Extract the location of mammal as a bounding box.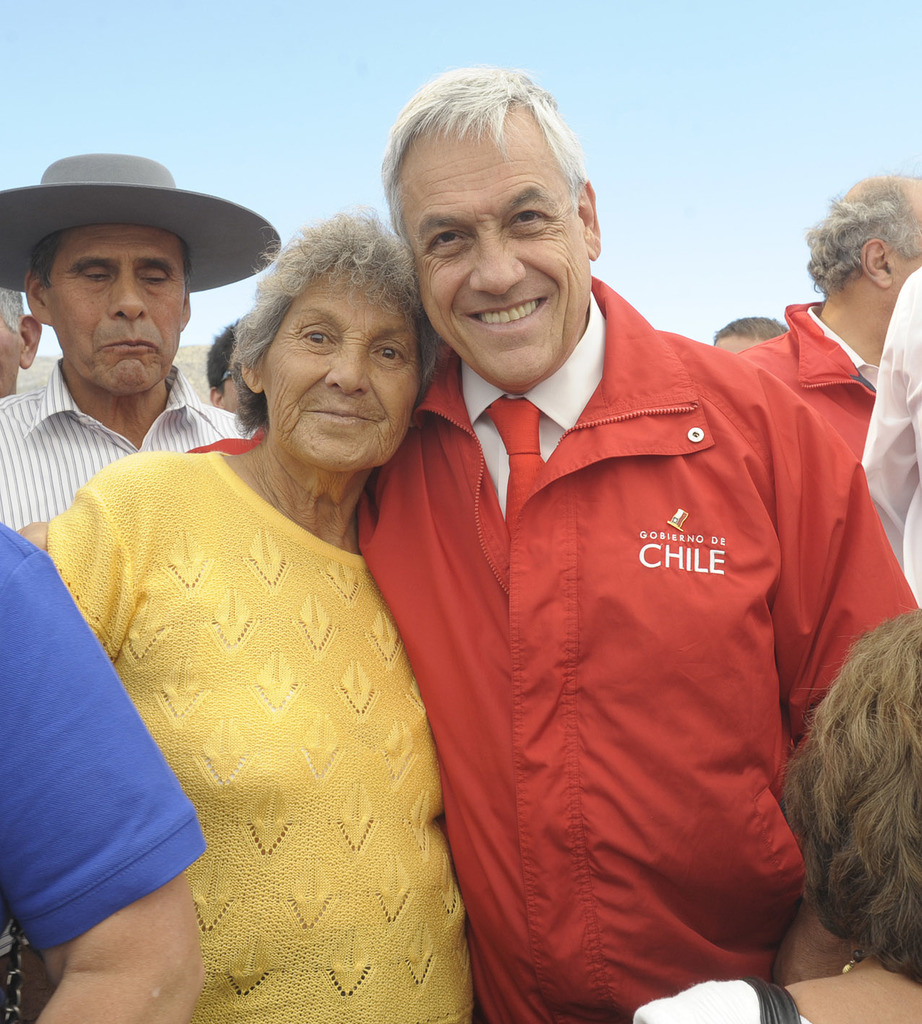
select_region(626, 608, 921, 1023).
